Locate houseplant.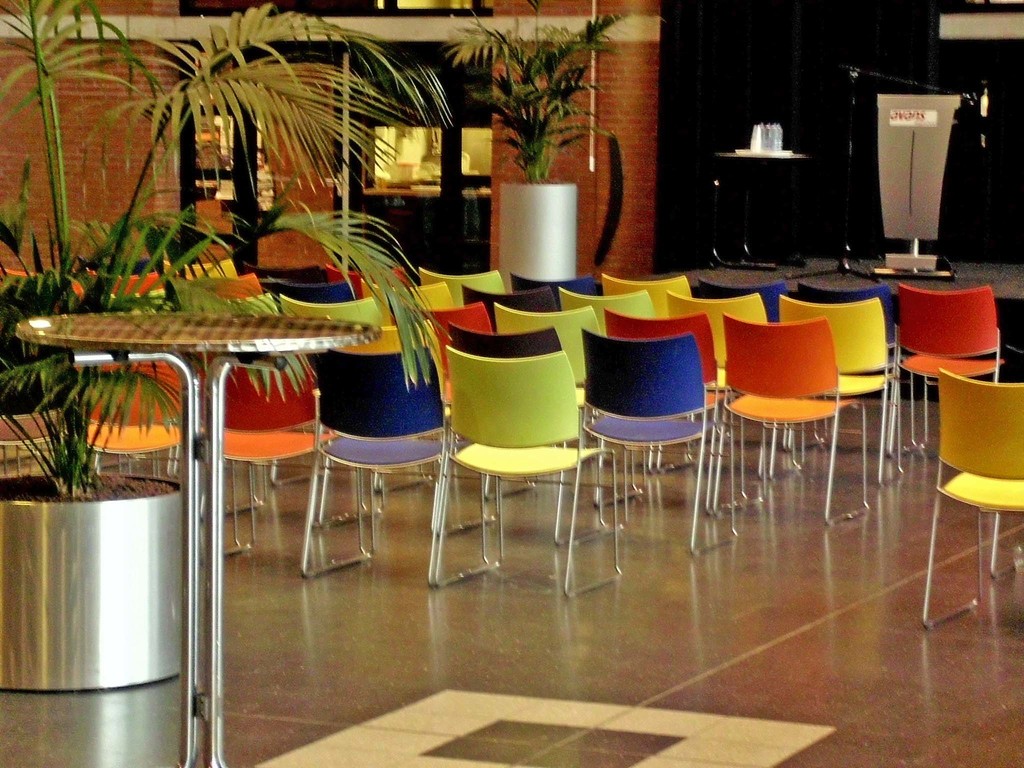
Bounding box: {"x1": 3, "y1": 0, "x2": 437, "y2": 707}.
